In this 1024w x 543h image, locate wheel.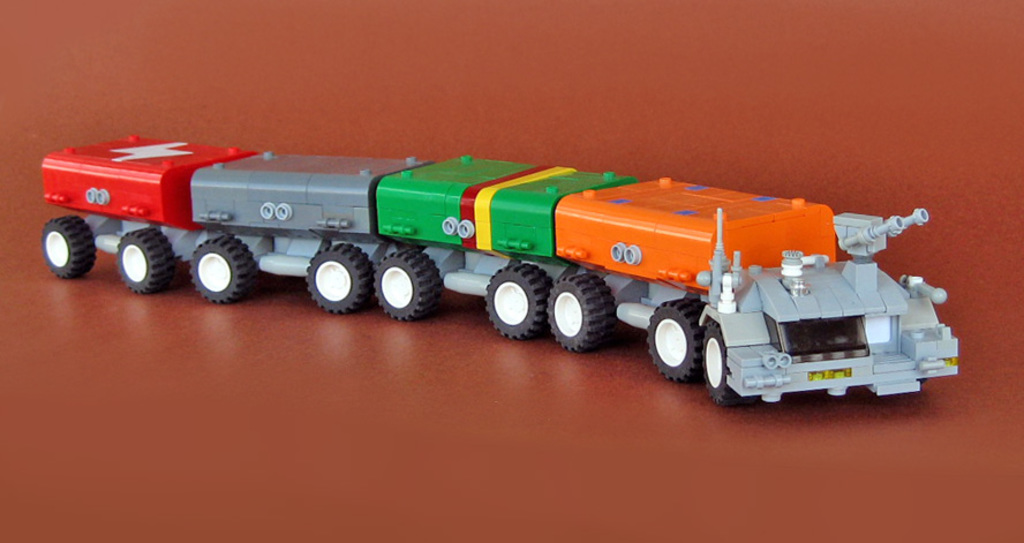
Bounding box: x1=491, y1=264, x2=550, y2=340.
